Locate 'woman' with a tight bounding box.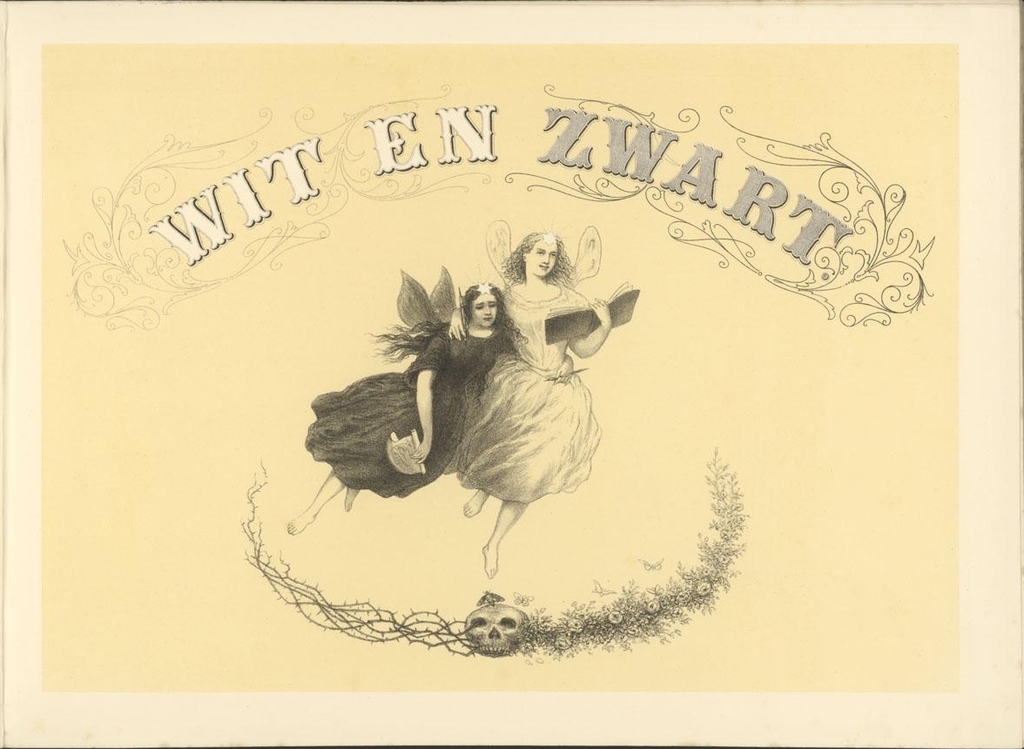
crop(405, 187, 660, 572).
